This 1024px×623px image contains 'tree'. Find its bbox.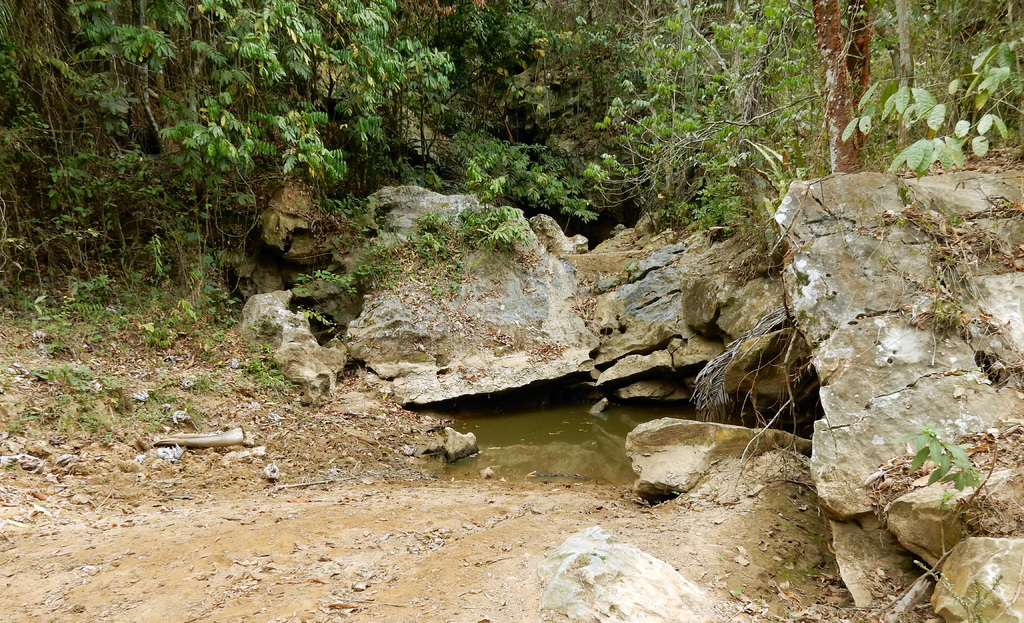
0 0 1023 247.
